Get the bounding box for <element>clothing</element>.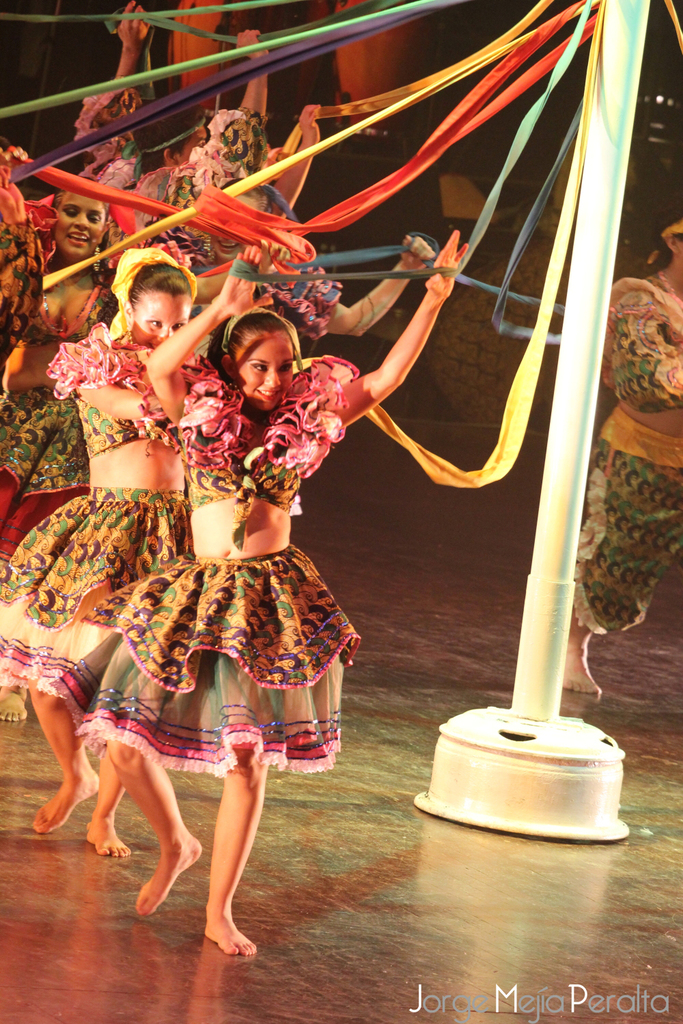
box(144, 116, 351, 352).
